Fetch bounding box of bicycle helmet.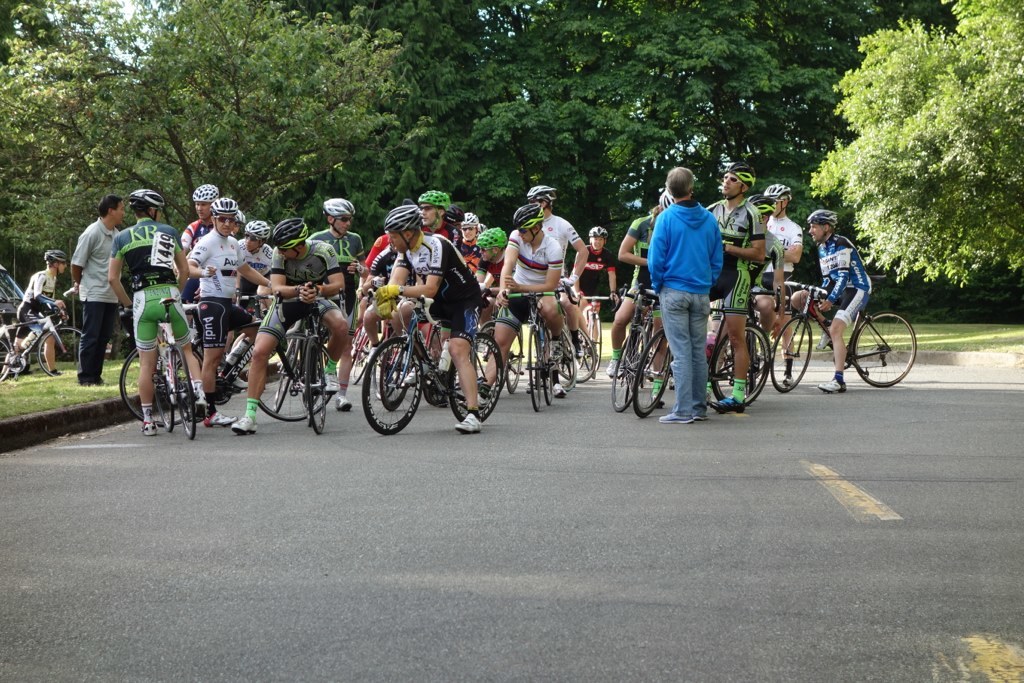
Bbox: (x1=721, y1=165, x2=745, y2=178).
